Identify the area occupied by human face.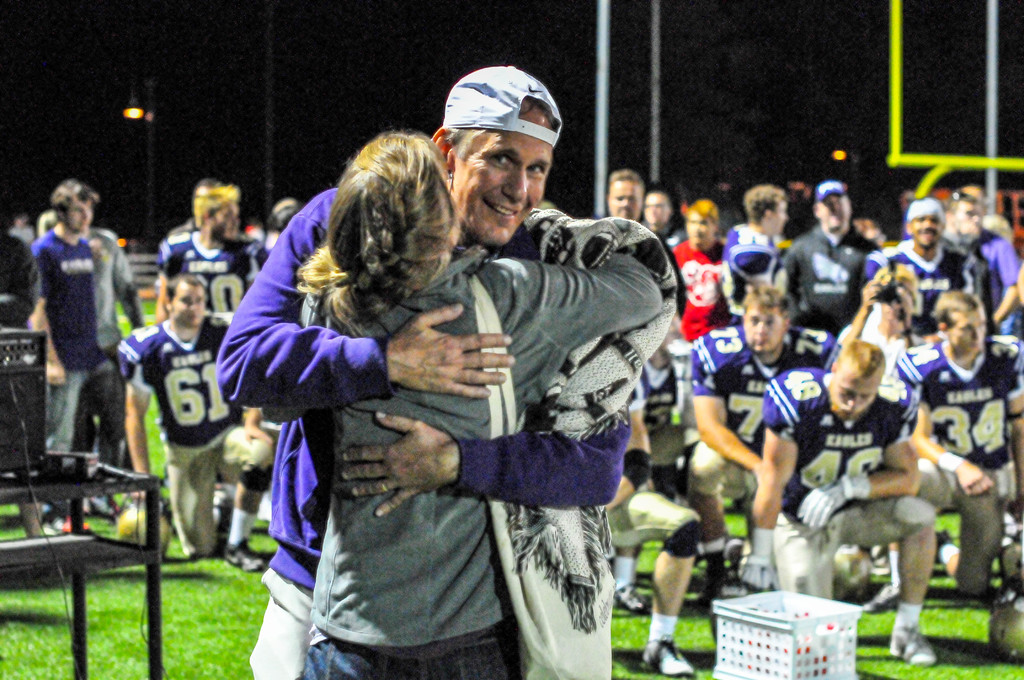
Area: detection(829, 376, 876, 422).
